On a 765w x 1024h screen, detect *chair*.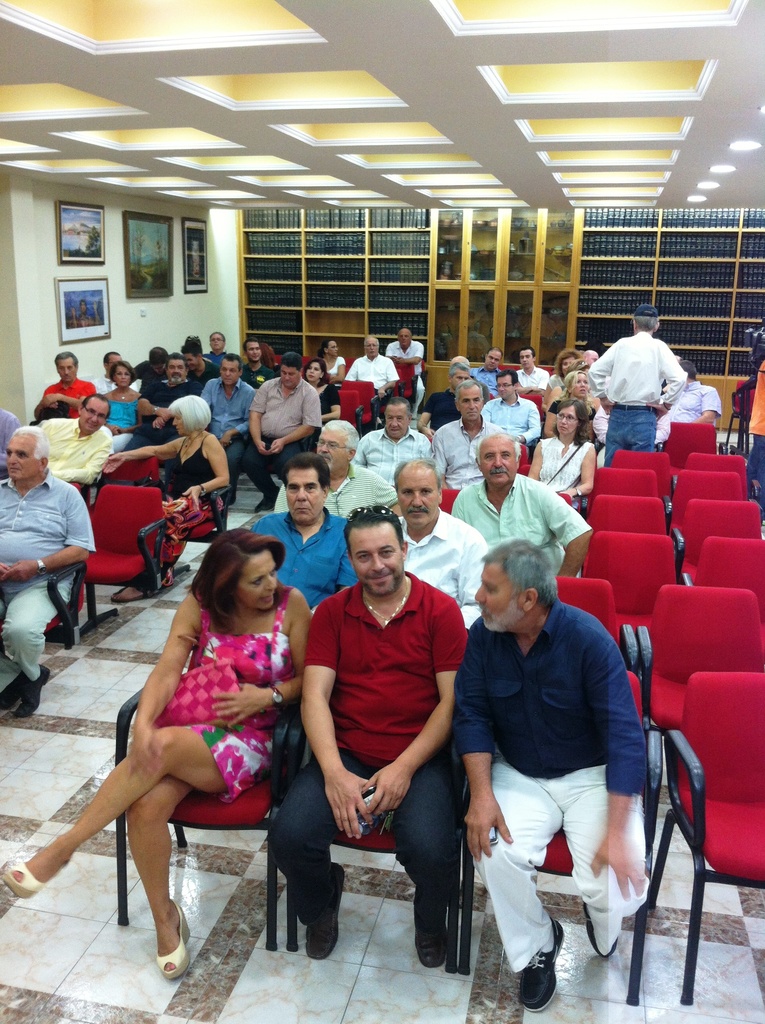
x1=588 y1=532 x2=679 y2=636.
